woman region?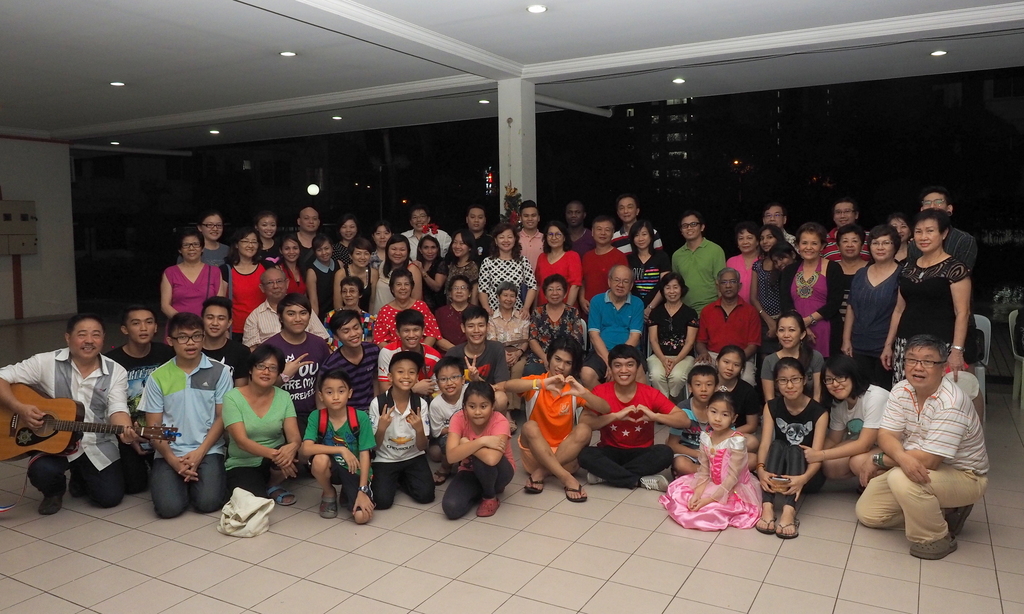
(487, 281, 527, 426)
